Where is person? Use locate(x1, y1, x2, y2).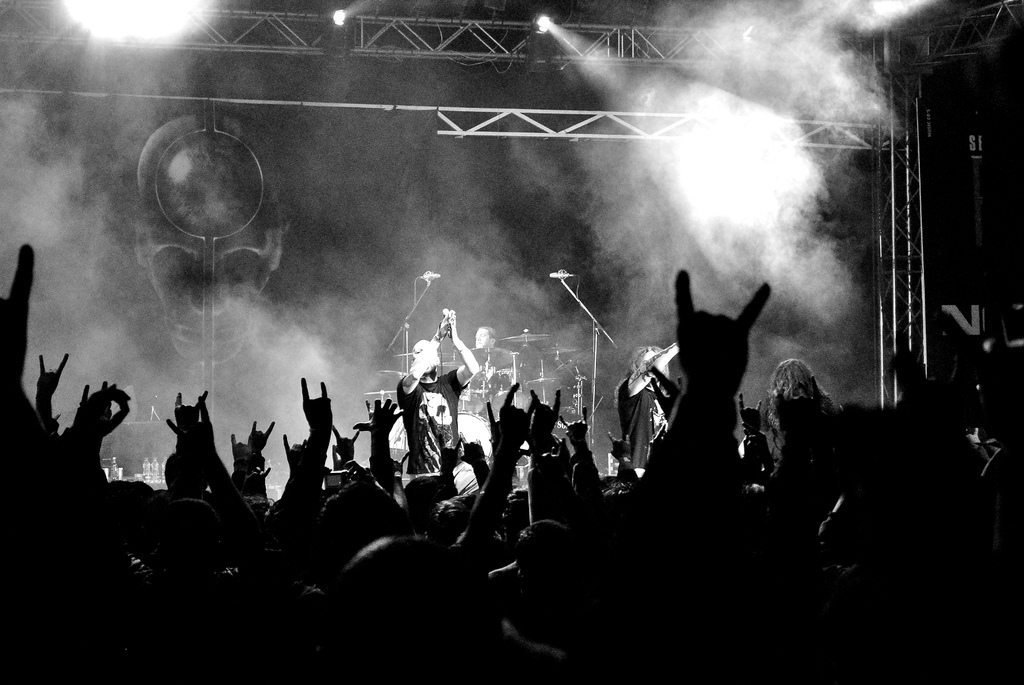
locate(399, 312, 483, 487).
